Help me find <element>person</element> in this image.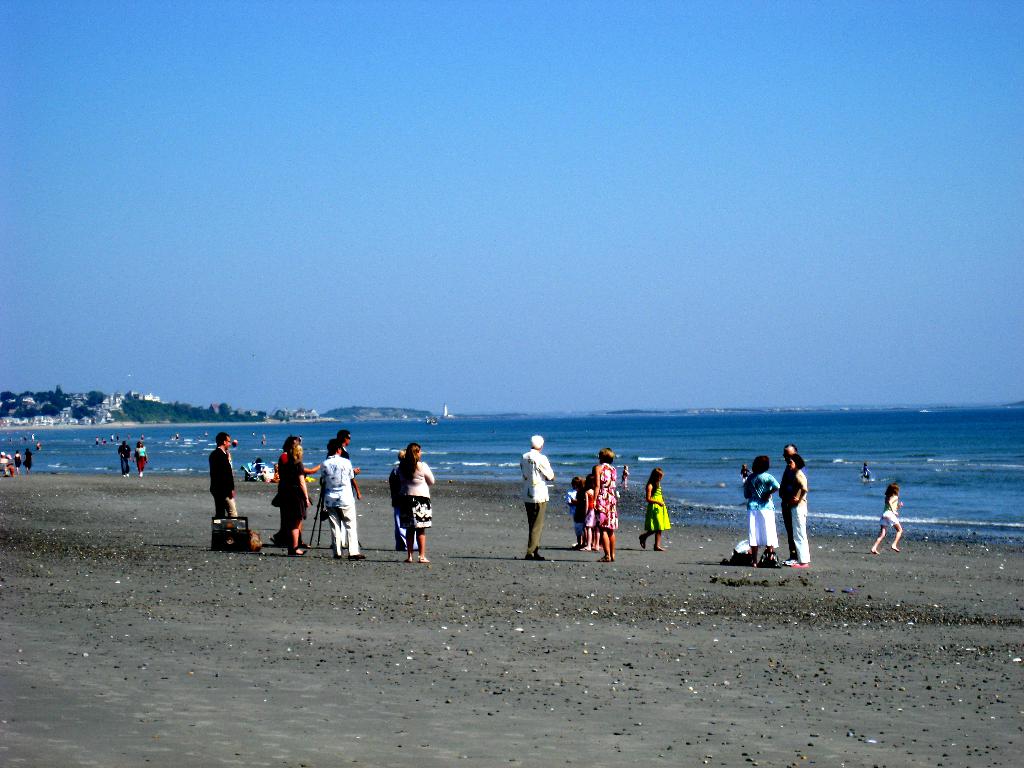
Found it: box(118, 442, 129, 481).
